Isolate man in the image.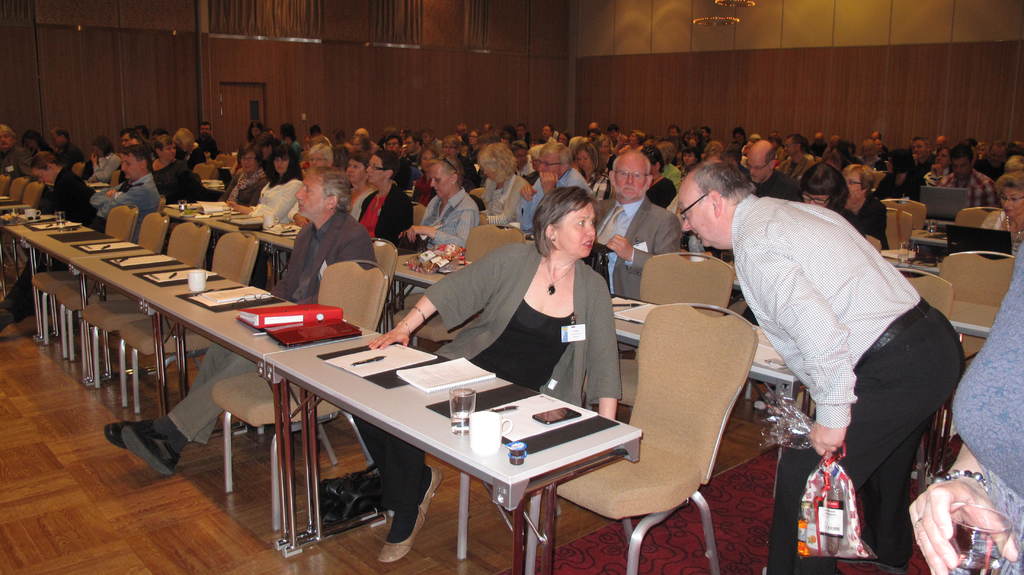
Isolated region: 376, 129, 420, 186.
